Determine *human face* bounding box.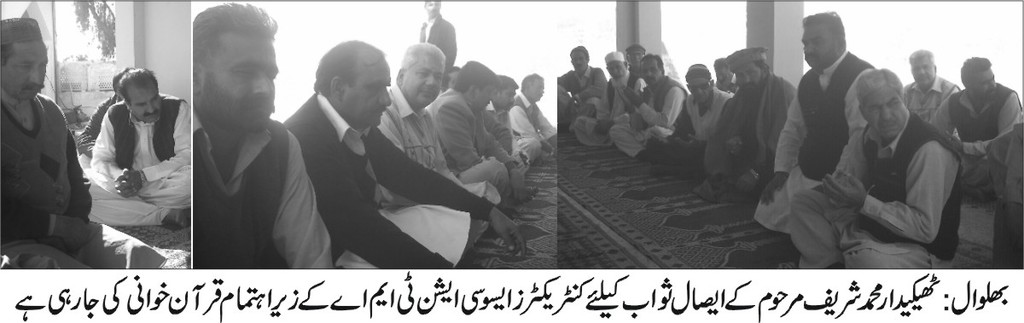
Determined: (125, 84, 160, 122).
